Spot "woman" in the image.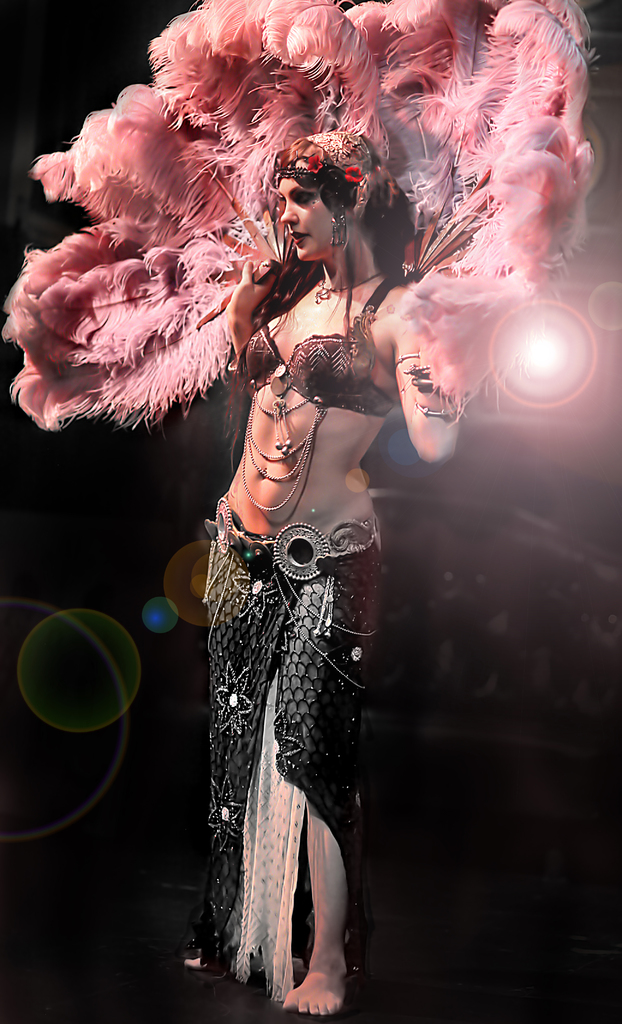
"woman" found at select_region(118, 210, 445, 1023).
